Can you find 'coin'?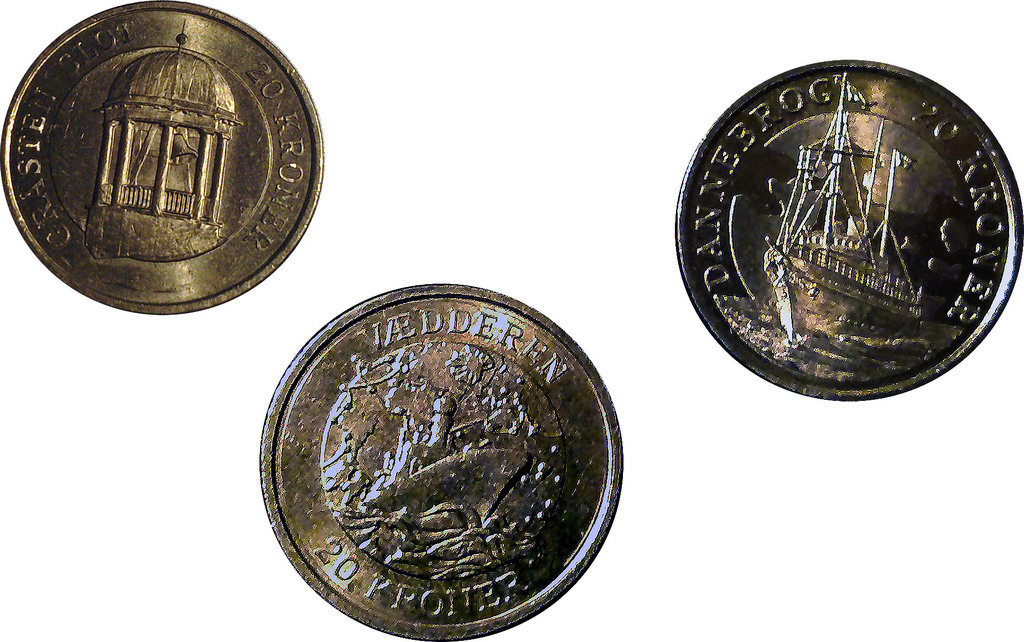
Yes, bounding box: crop(259, 282, 623, 641).
